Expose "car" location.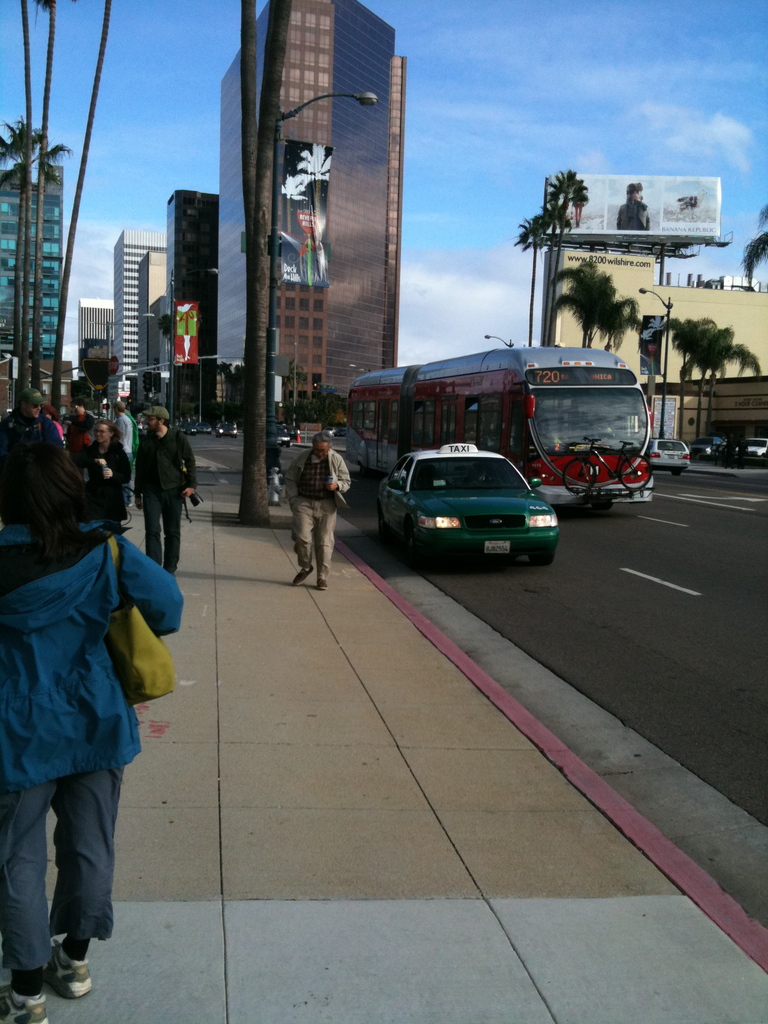
Exposed at <region>196, 422, 211, 434</region>.
